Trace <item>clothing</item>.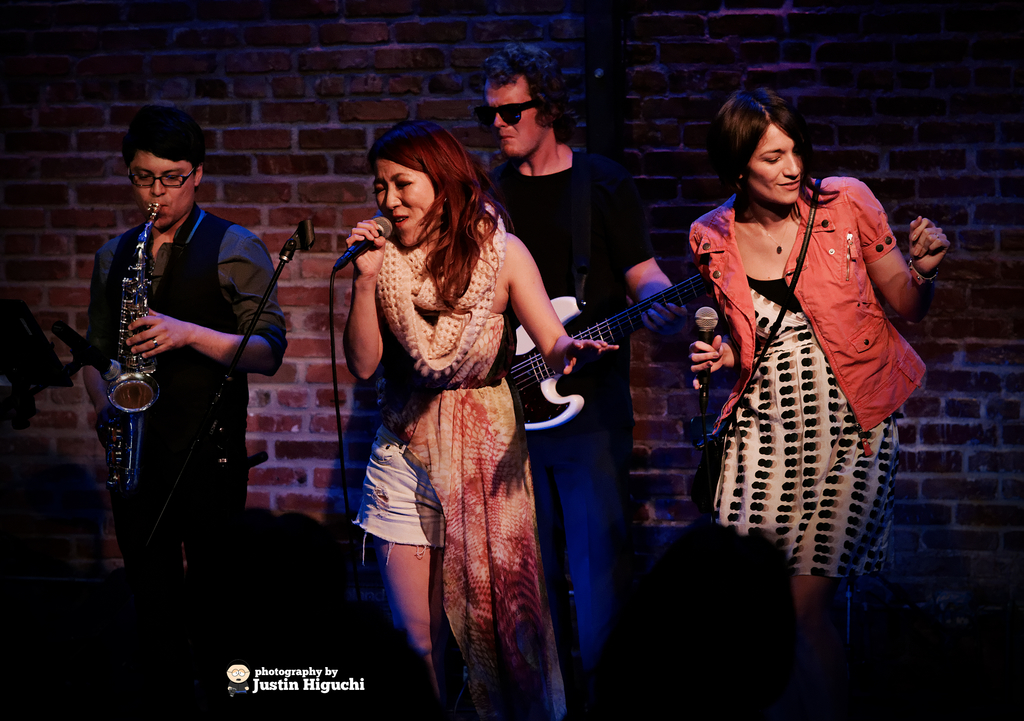
Traced to <bbox>88, 220, 278, 572</bbox>.
